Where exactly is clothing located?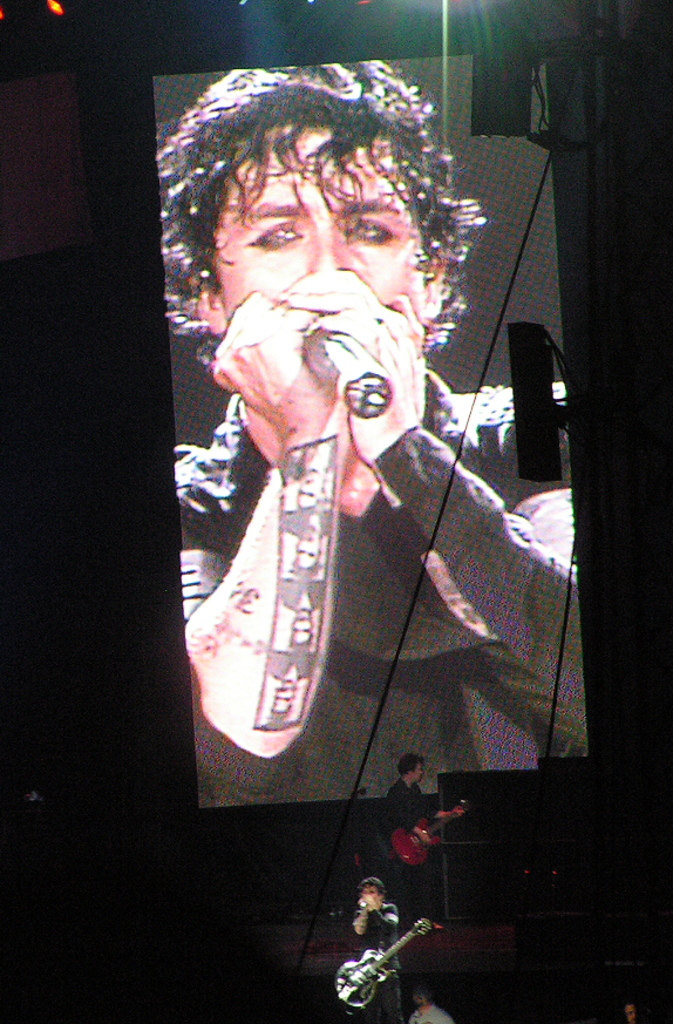
Its bounding box is <region>168, 387, 585, 809</region>.
